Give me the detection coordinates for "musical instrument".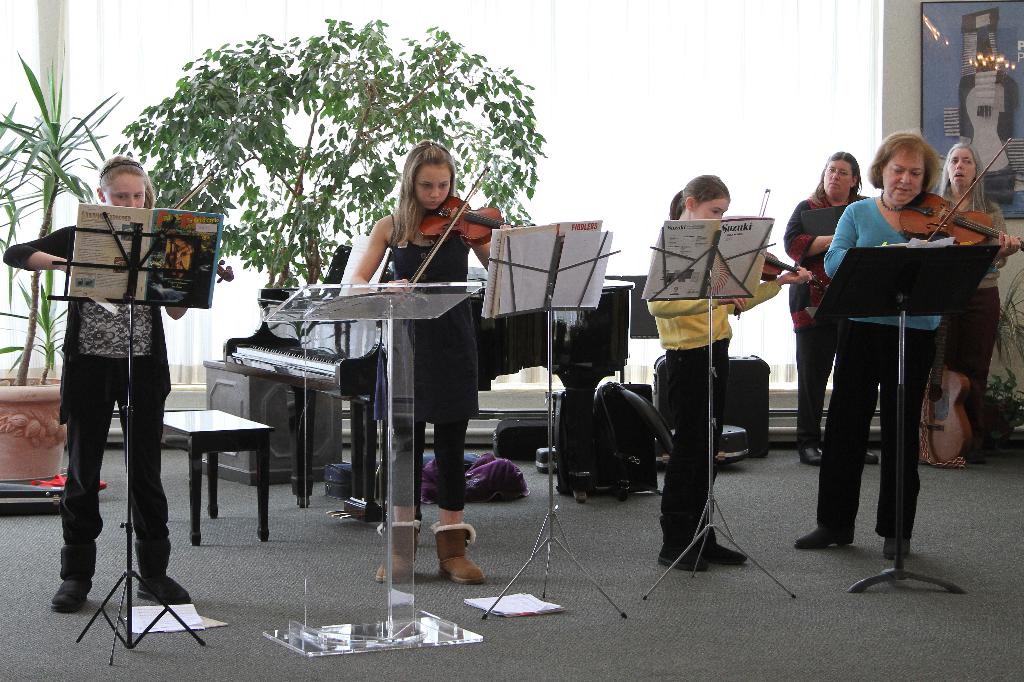
<bbox>898, 134, 1023, 262</bbox>.
